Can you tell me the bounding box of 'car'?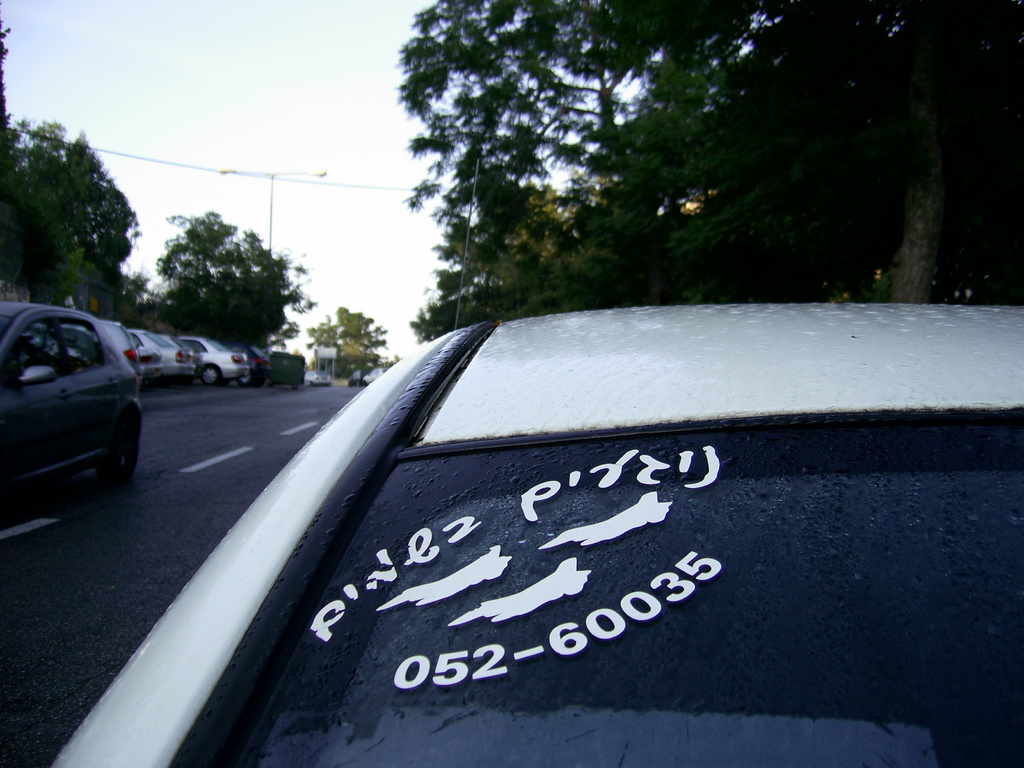
[131,331,170,375].
